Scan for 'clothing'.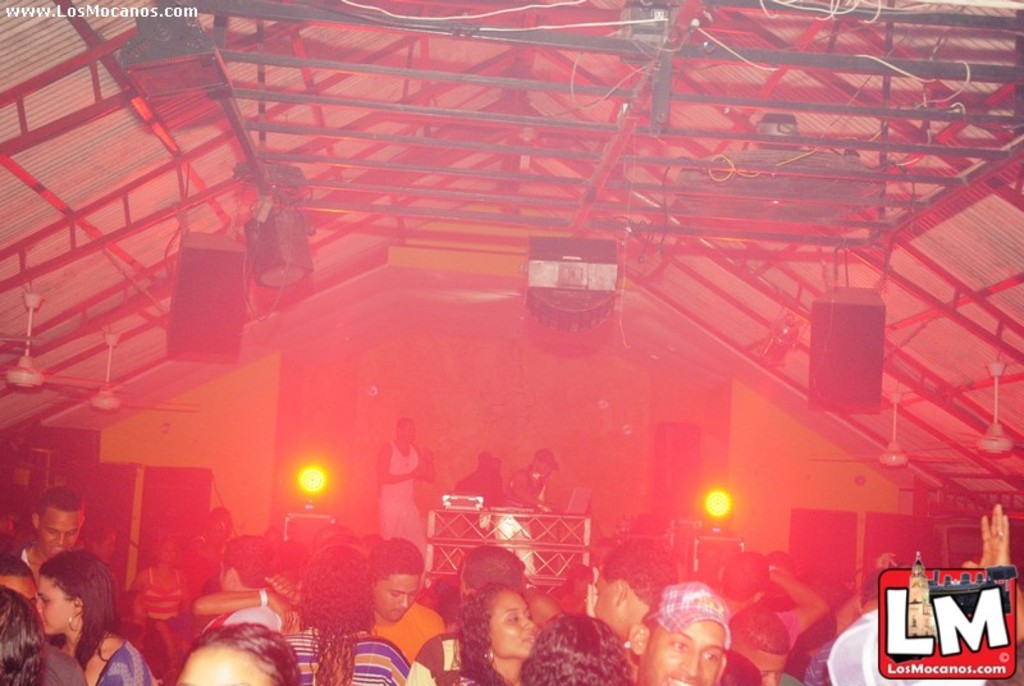
Scan result: locate(9, 548, 42, 564).
